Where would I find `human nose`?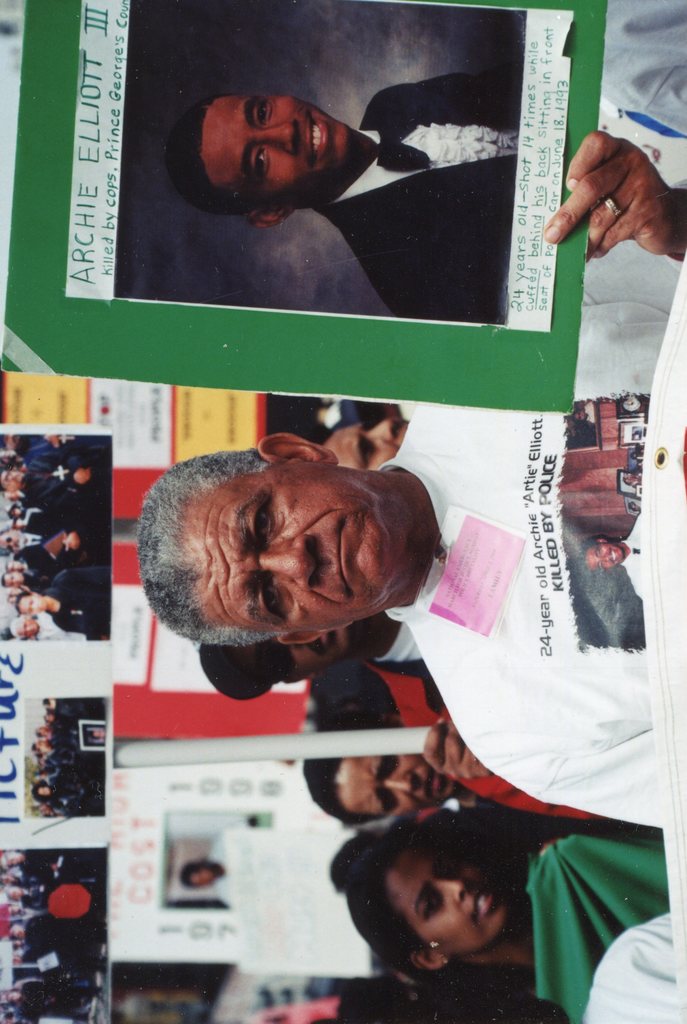
At 431,877,474,903.
